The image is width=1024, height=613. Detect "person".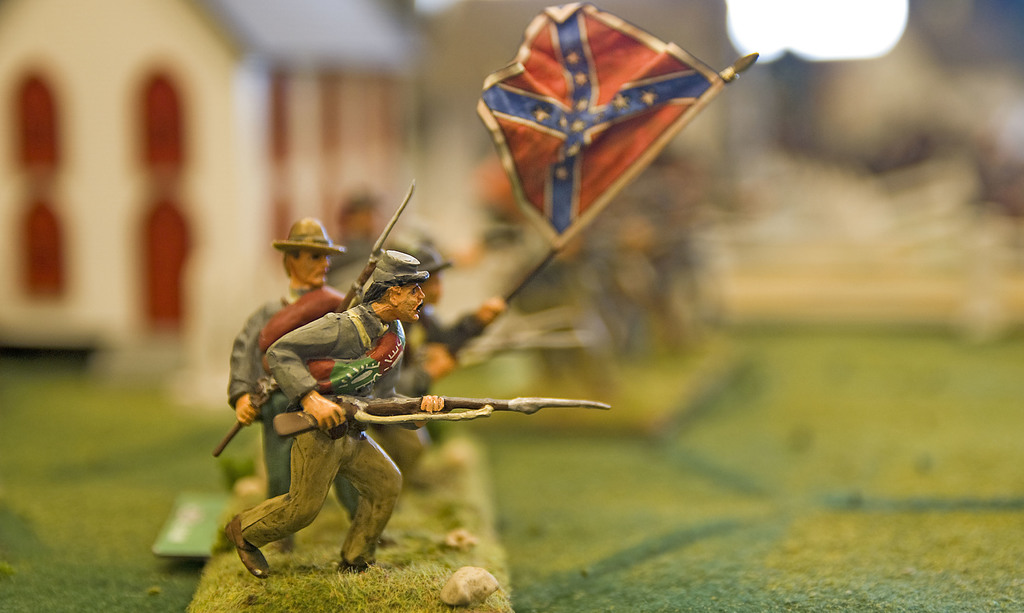
Detection: (left=387, top=240, right=508, bottom=401).
